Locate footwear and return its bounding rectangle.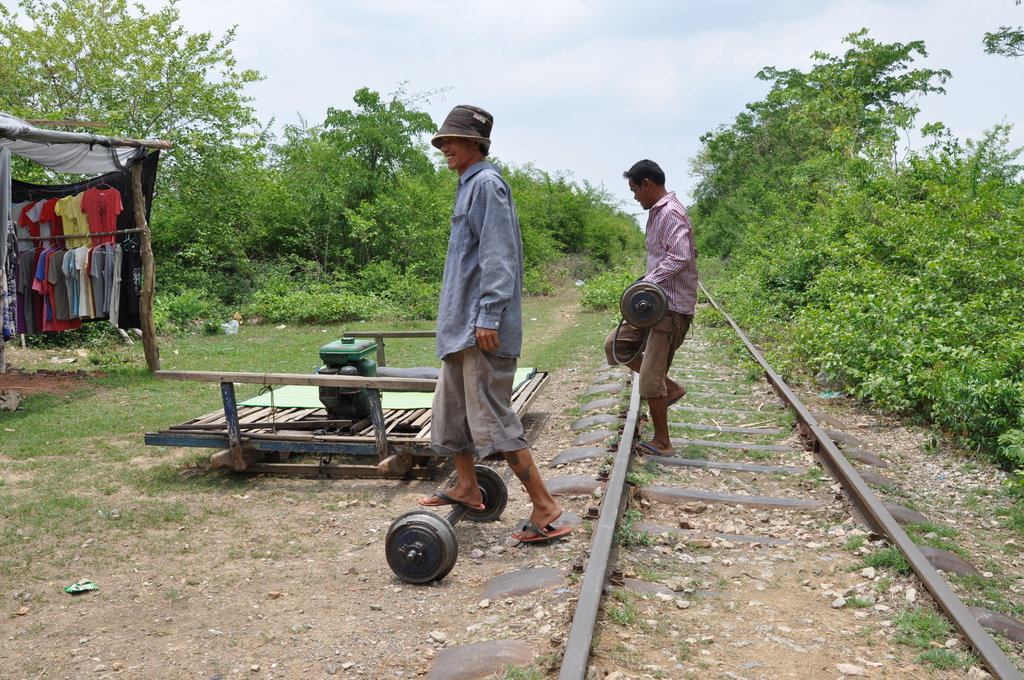
{"left": 635, "top": 440, "right": 707, "bottom": 454}.
